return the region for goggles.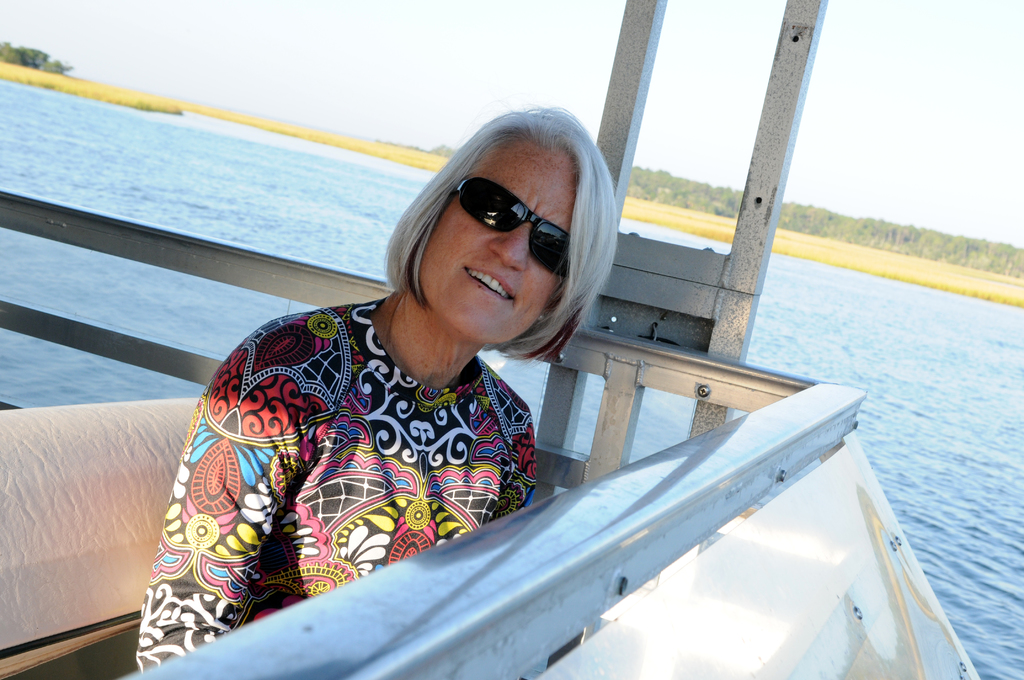
445,178,589,259.
